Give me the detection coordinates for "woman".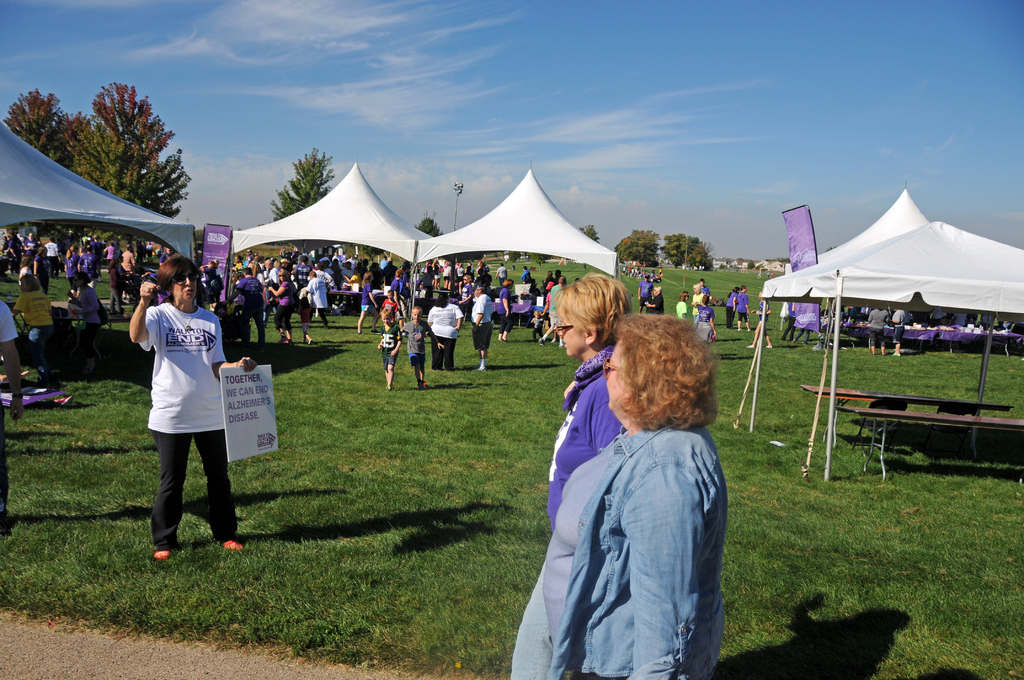
select_region(33, 242, 50, 291).
